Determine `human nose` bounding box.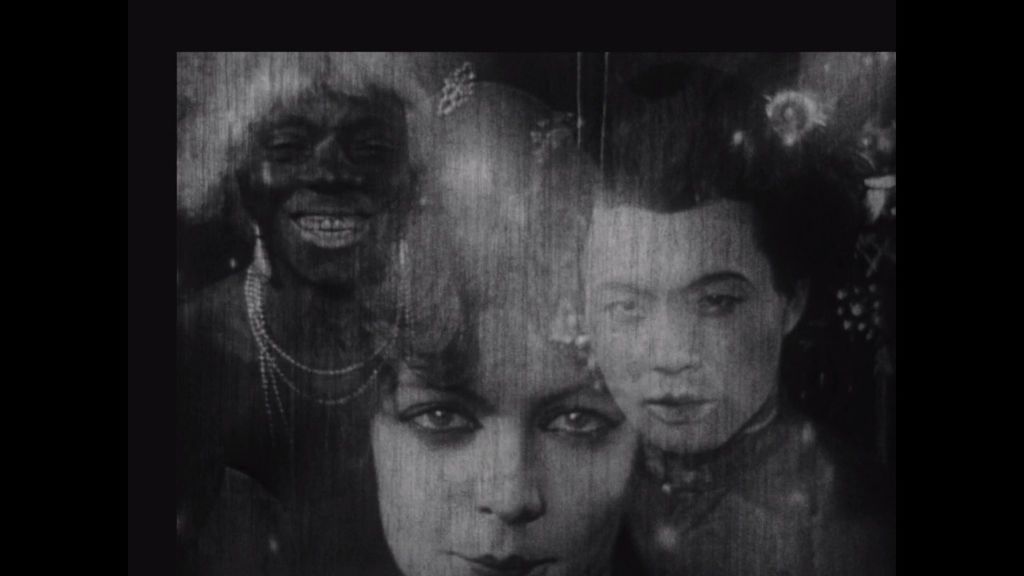
Determined: [x1=650, y1=319, x2=703, y2=372].
